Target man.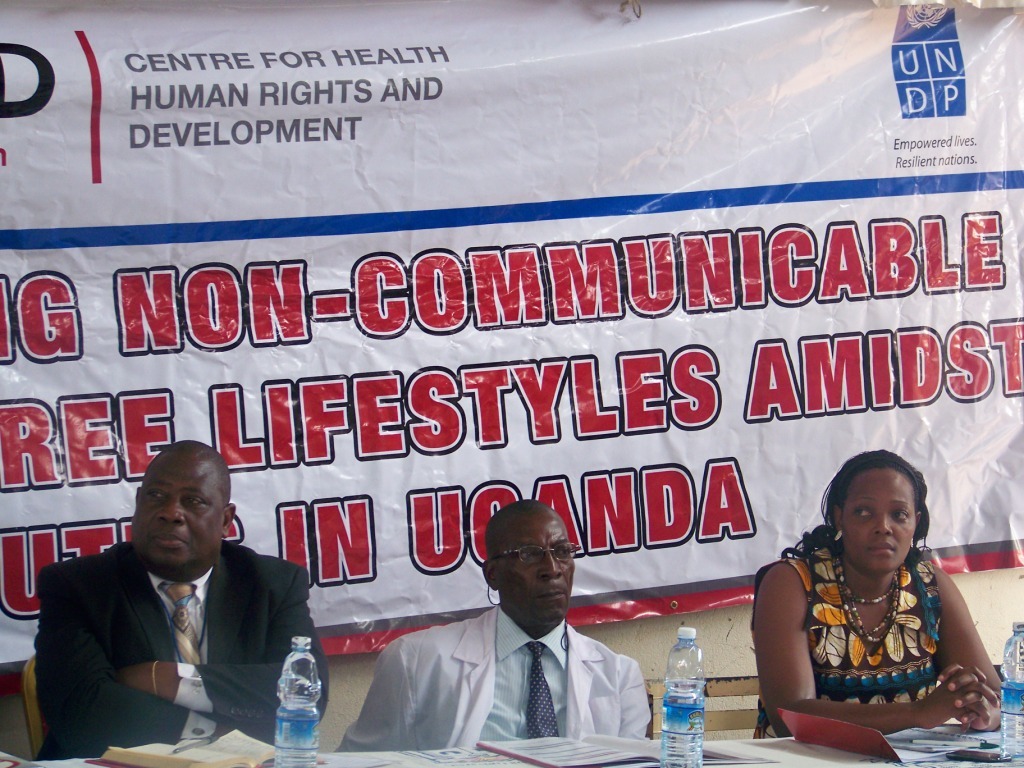
Target region: box(339, 501, 652, 748).
